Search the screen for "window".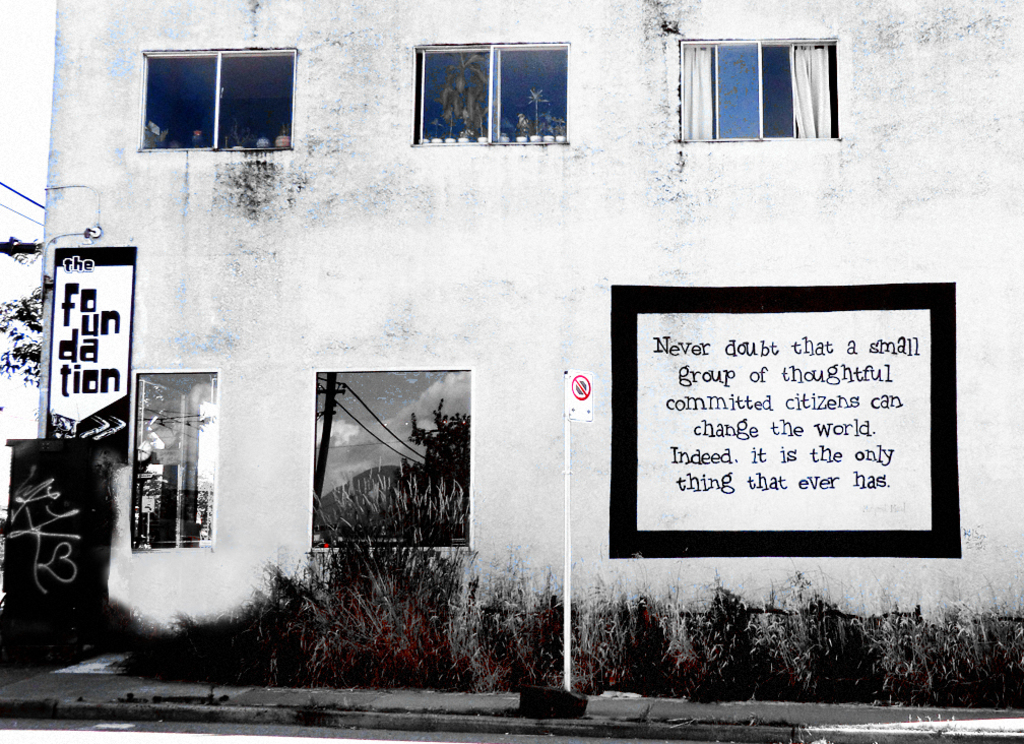
Found at 414 37 564 143.
